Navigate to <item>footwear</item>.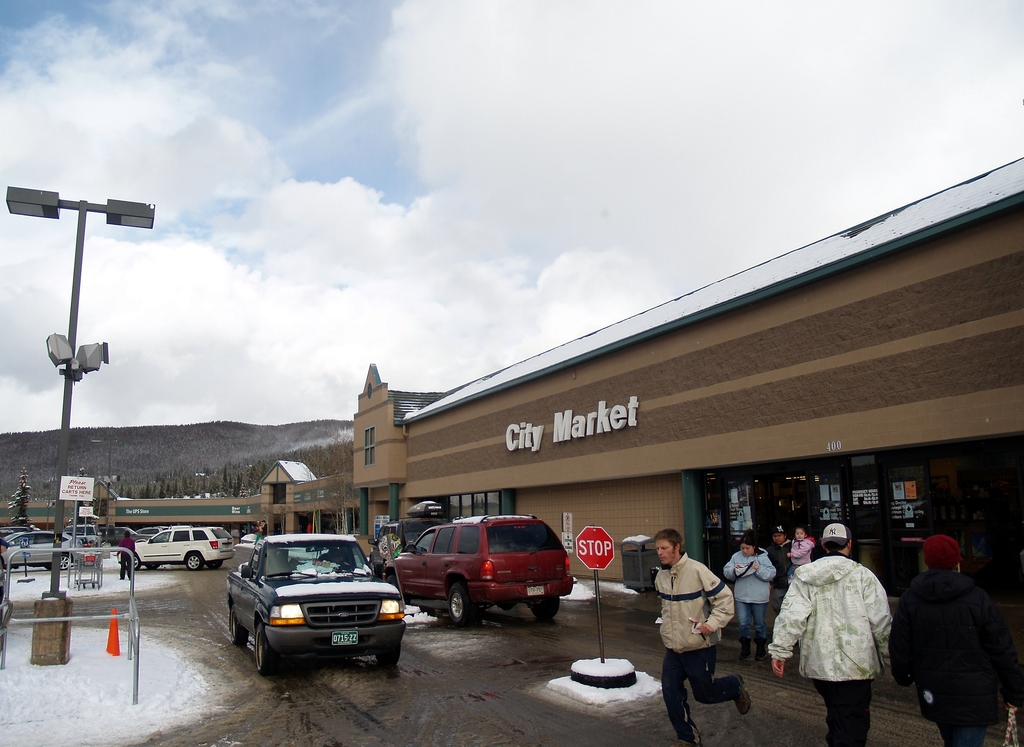
Navigation target: locate(736, 641, 751, 661).
